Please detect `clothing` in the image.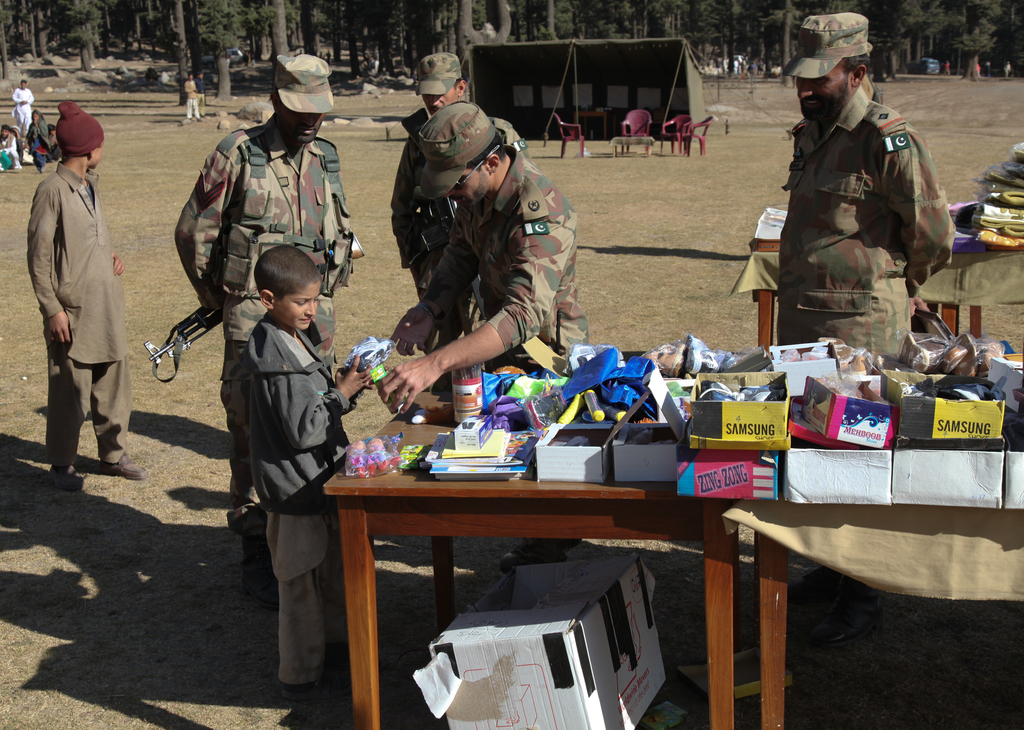
[246, 314, 356, 685].
